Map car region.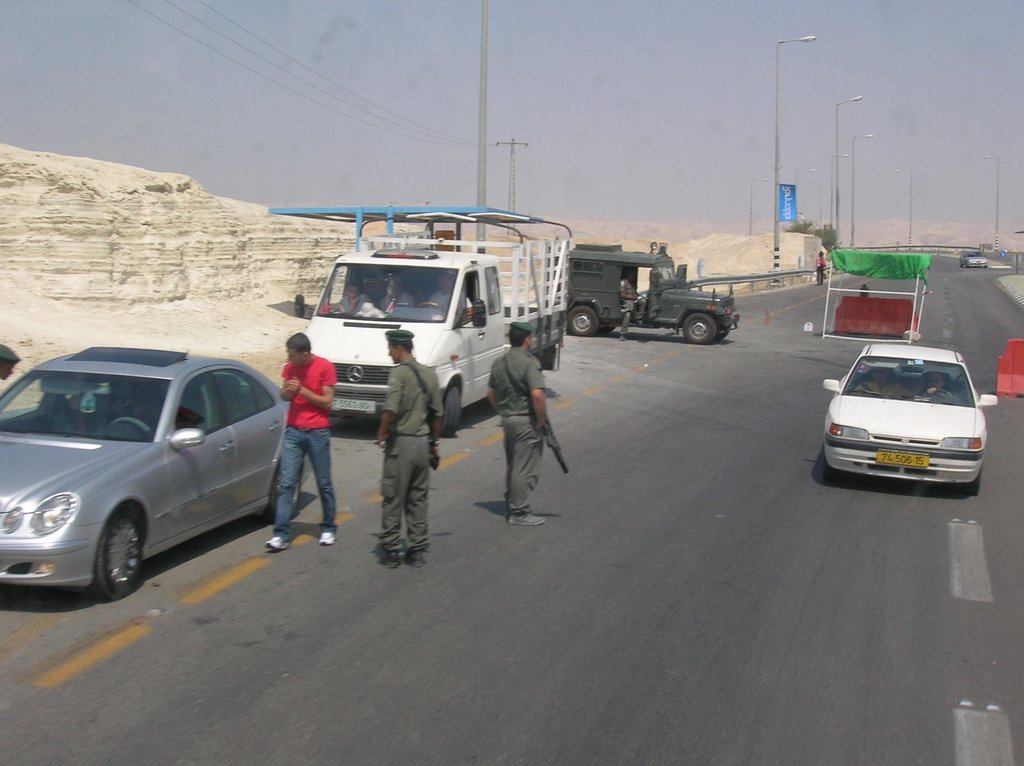
Mapped to bbox(0, 345, 292, 601).
